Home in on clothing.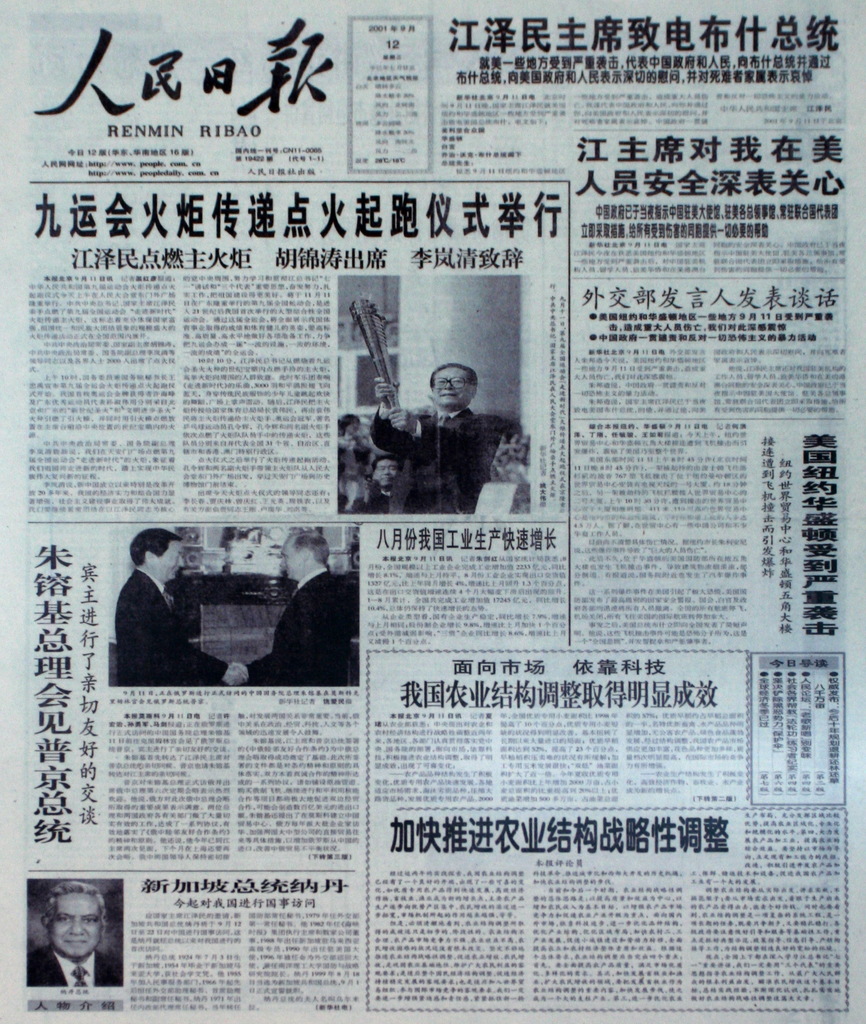
Homed in at locate(24, 940, 124, 988).
